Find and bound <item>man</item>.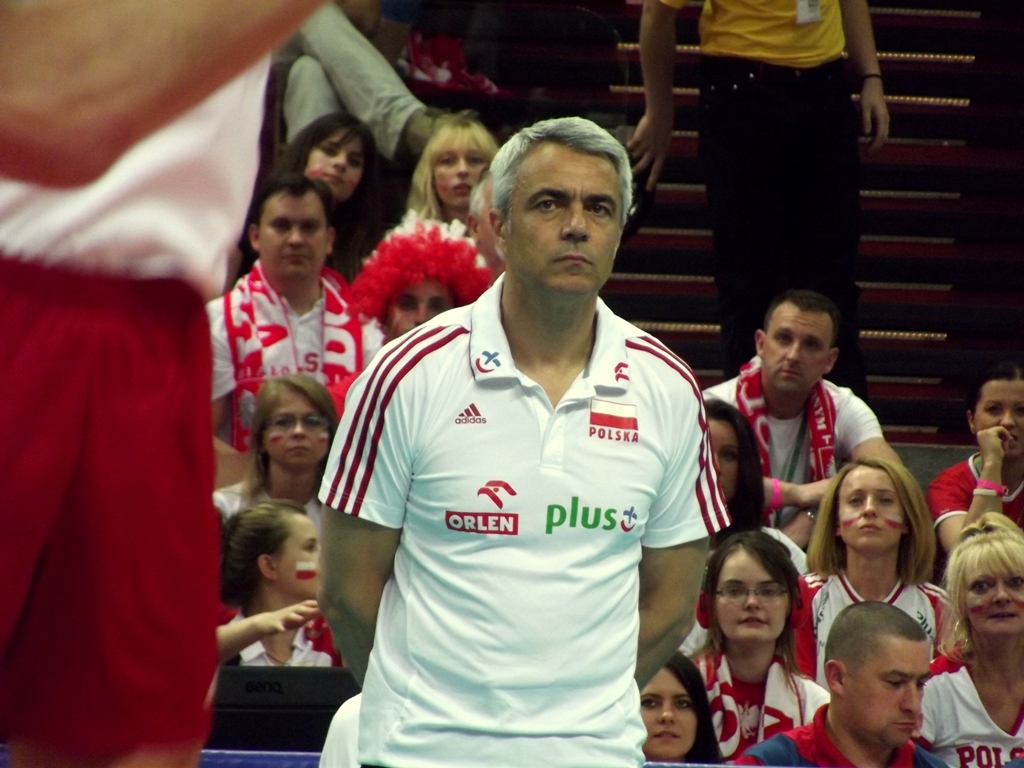
Bound: {"x1": 693, "y1": 291, "x2": 906, "y2": 557}.
